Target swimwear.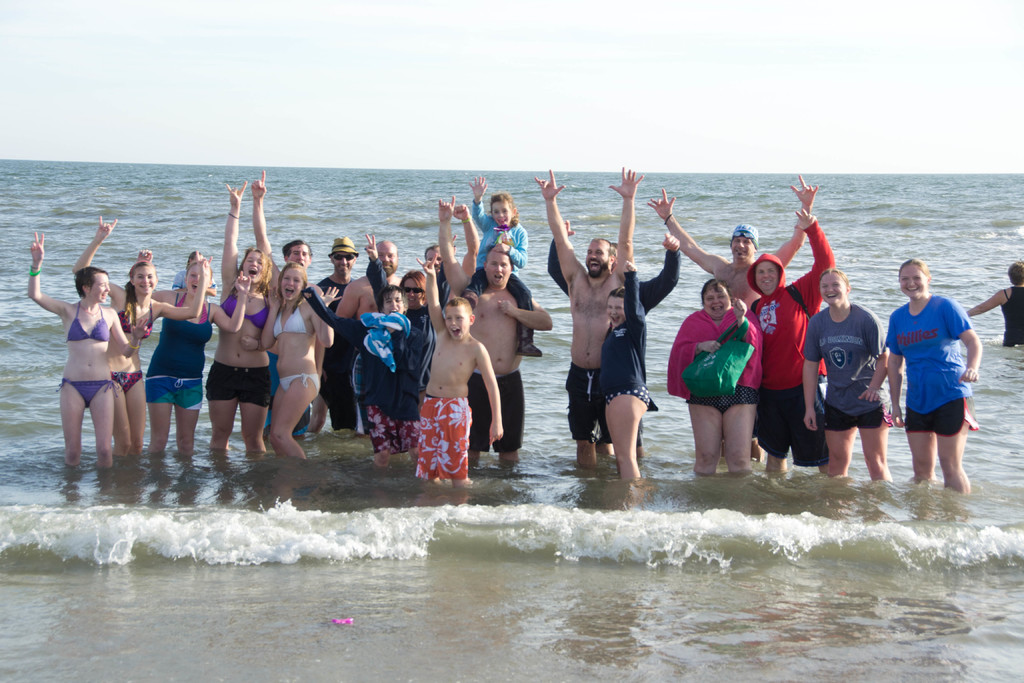
Target region: x1=202 y1=357 x2=272 y2=407.
